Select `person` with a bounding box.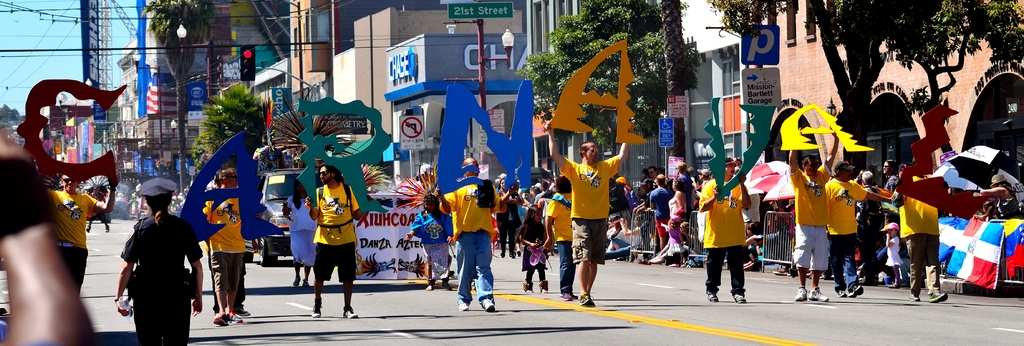
left=520, top=186, right=553, bottom=293.
